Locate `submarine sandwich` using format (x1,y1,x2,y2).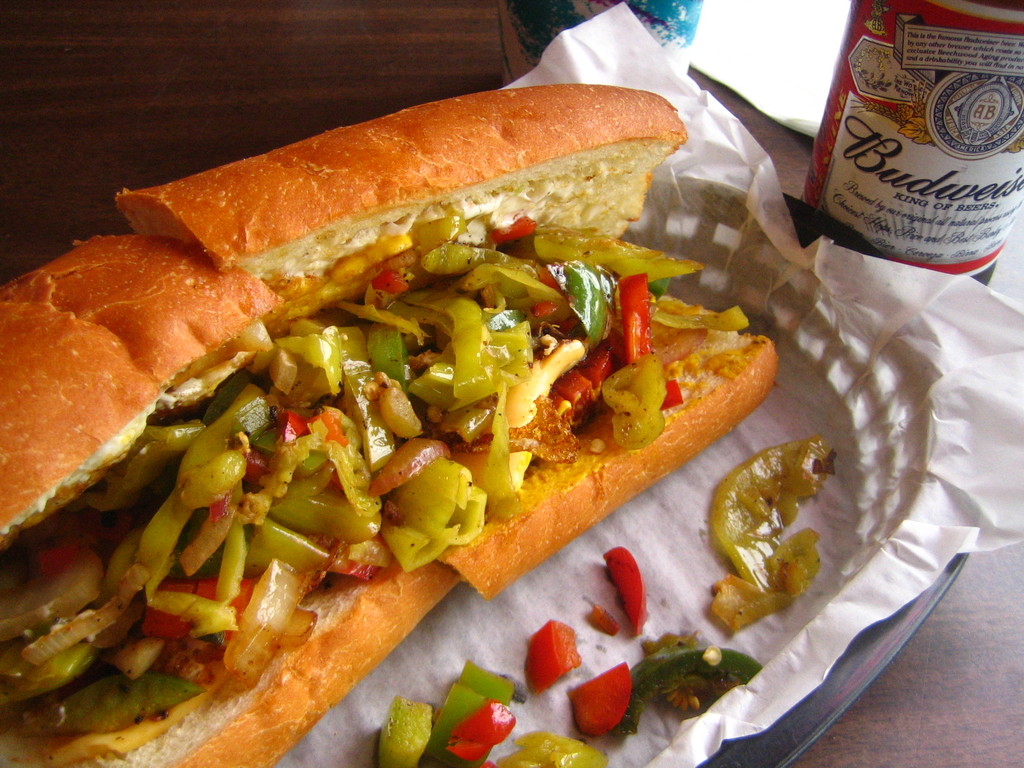
(0,83,778,767).
